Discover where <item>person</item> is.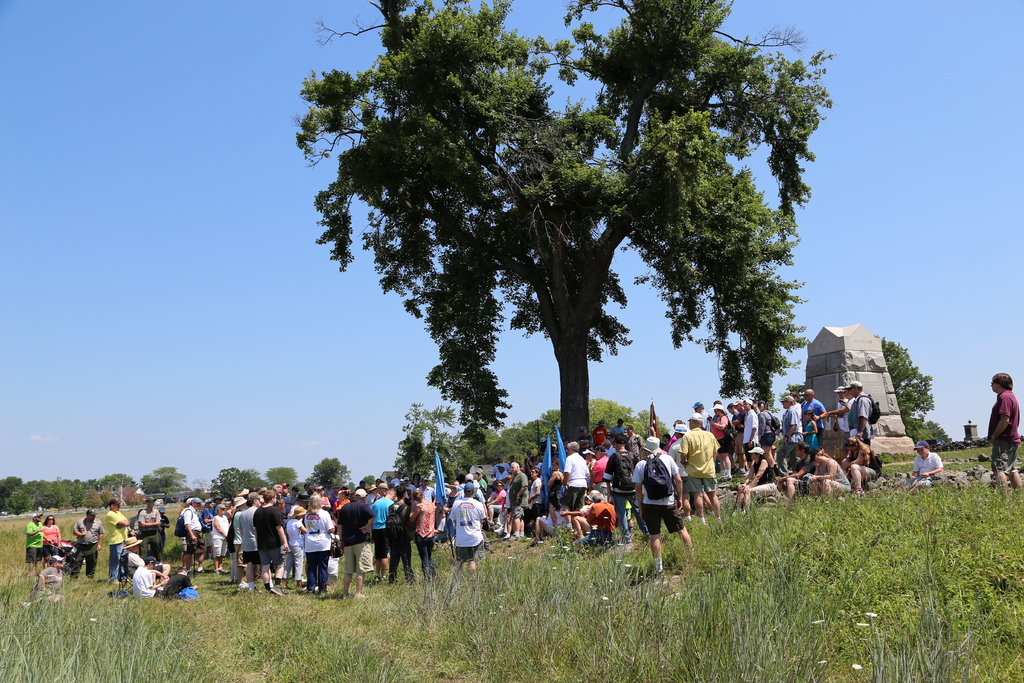
Discovered at 413, 493, 440, 565.
